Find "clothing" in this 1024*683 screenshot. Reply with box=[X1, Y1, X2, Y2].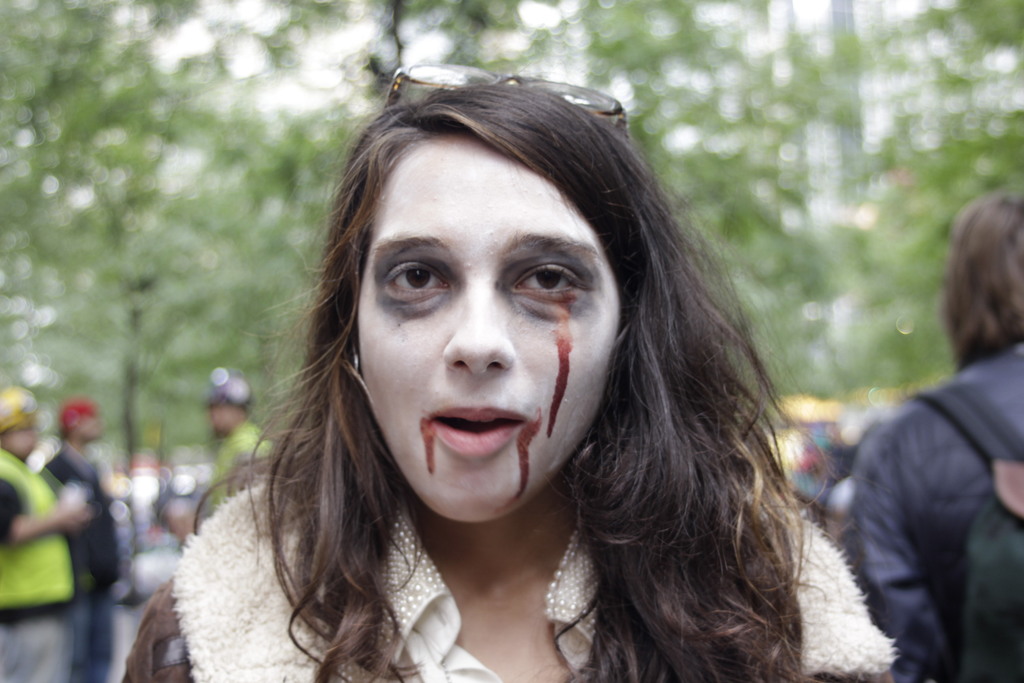
box=[216, 423, 271, 479].
